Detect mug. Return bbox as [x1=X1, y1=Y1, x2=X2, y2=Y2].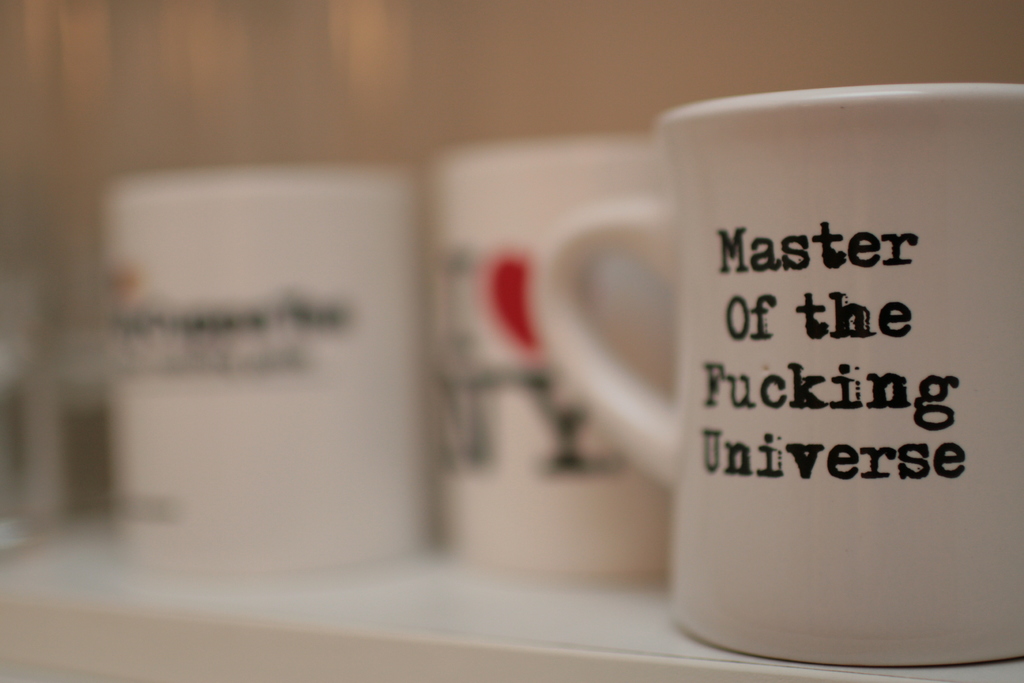
[x1=431, y1=142, x2=676, y2=574].
